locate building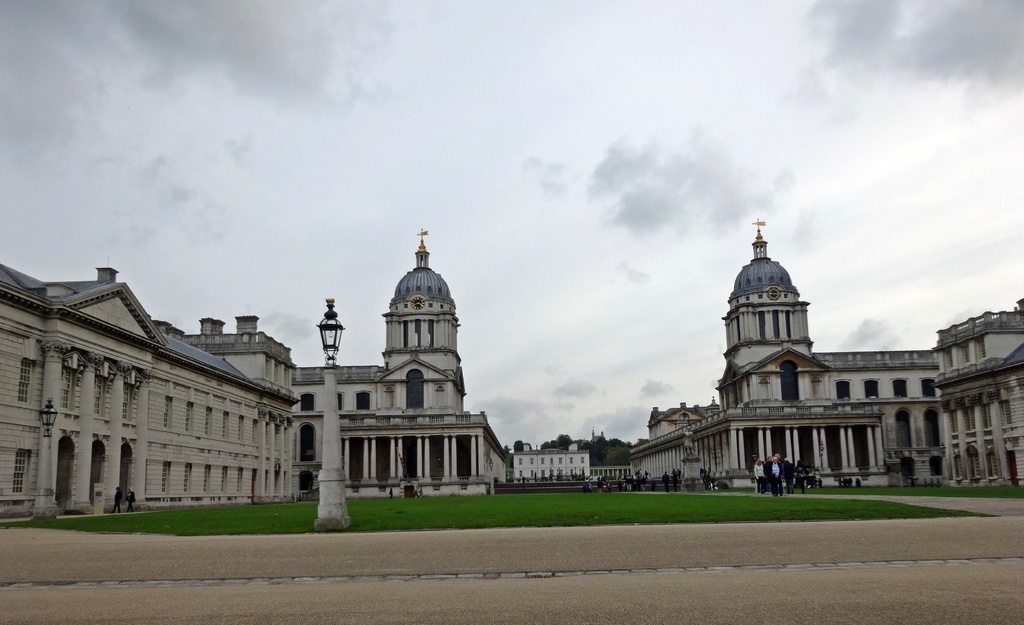
590:216:1023:491
